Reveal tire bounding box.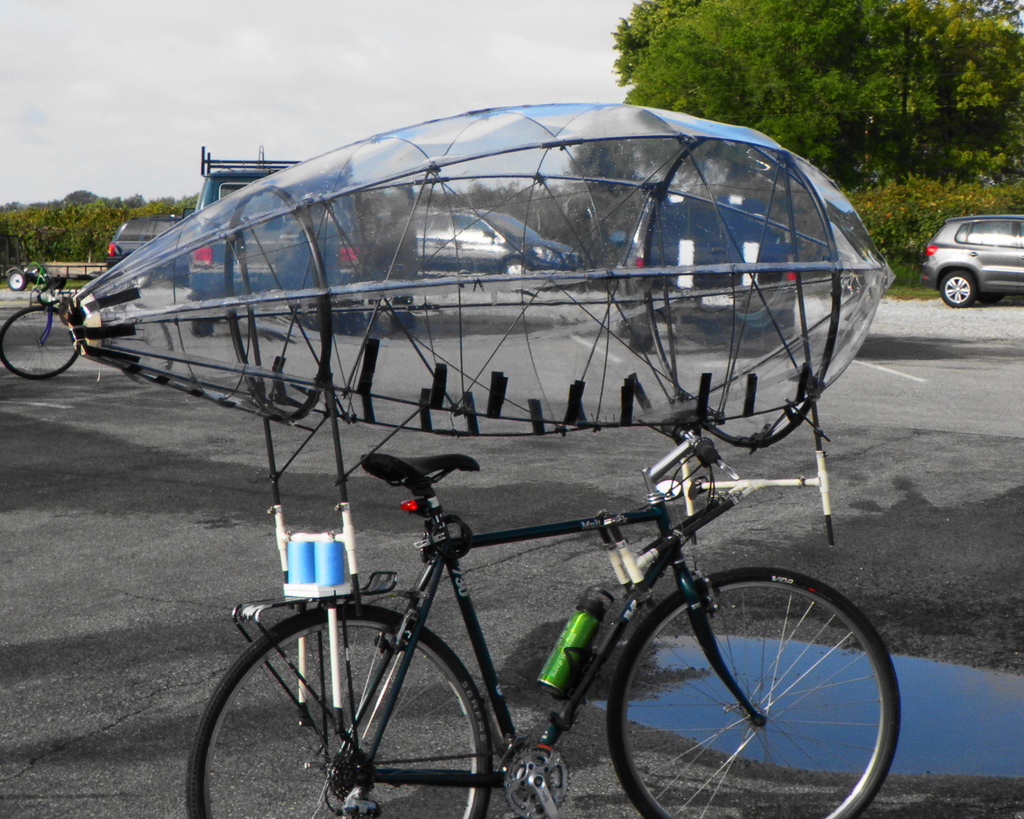
Revealed: 610:567:898:818.
